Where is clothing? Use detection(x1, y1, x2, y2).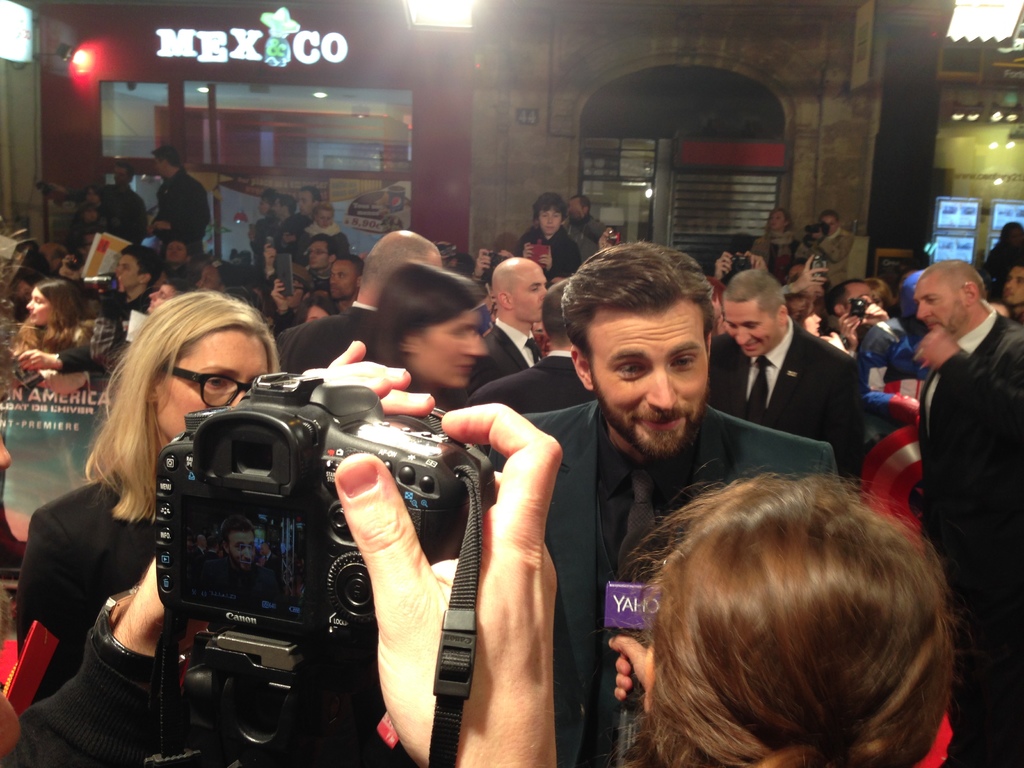
detection(10, 474, 153, 701).
